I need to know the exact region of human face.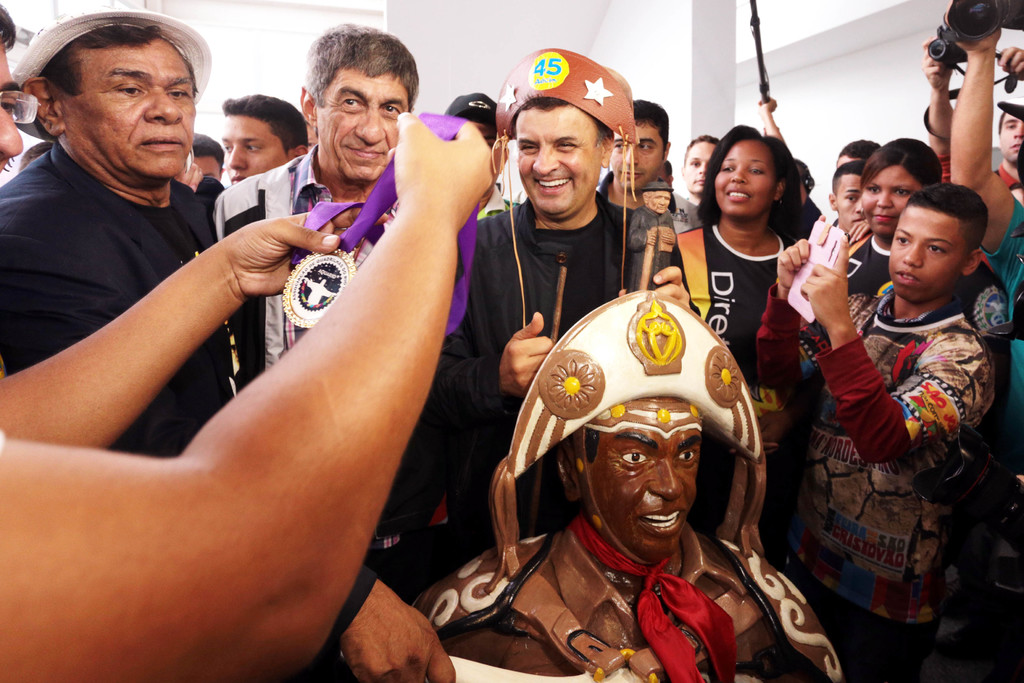
Region: [180, 155, 222, 189].
